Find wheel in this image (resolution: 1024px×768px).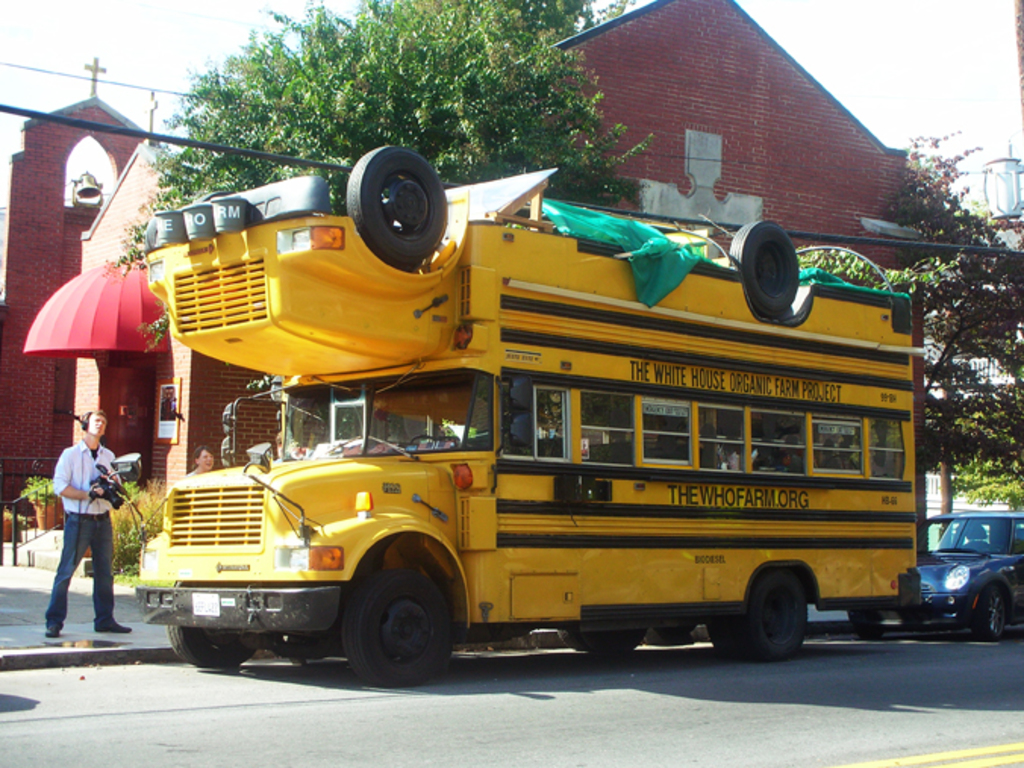
x1=580 y1=627 x2=647 y2=650.
